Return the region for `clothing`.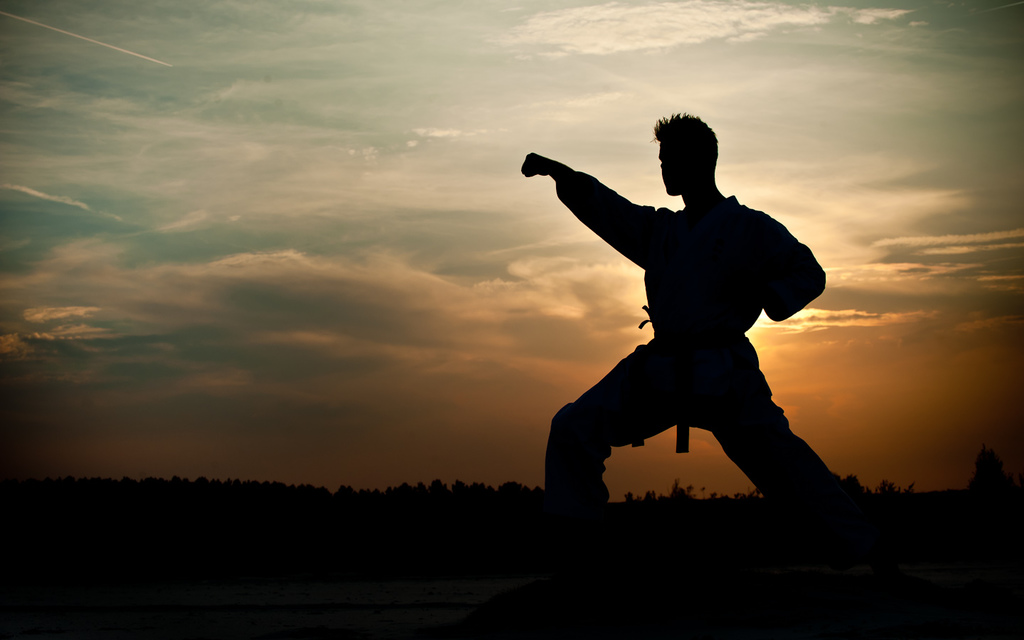
l=541, t=145, r=879, b=504.
